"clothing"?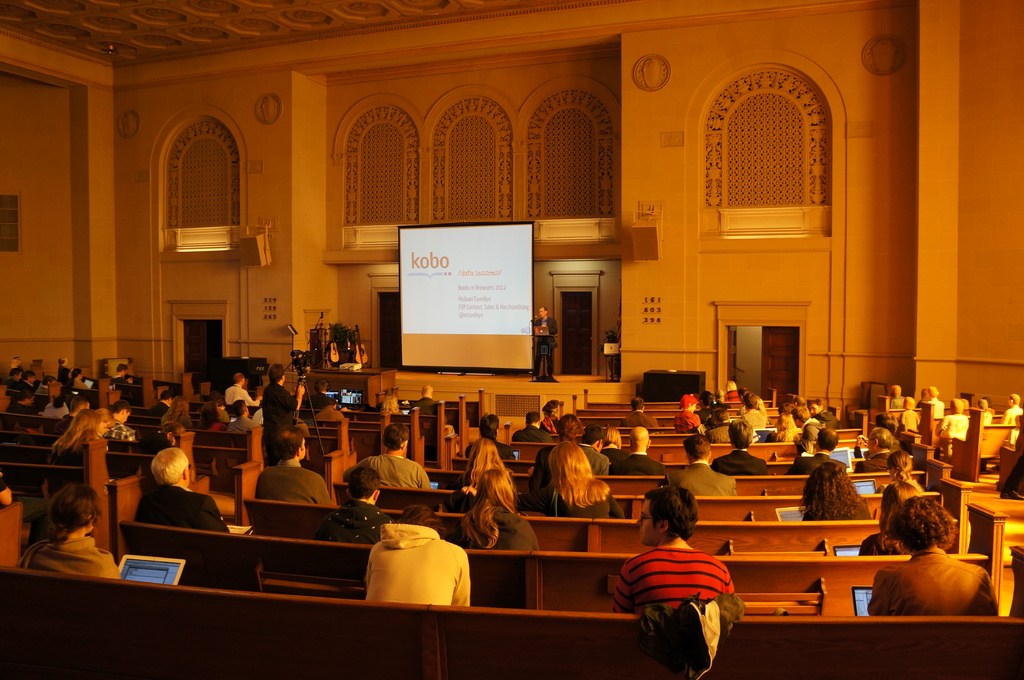
x1=190, y1=413, x2=214, y2=434
